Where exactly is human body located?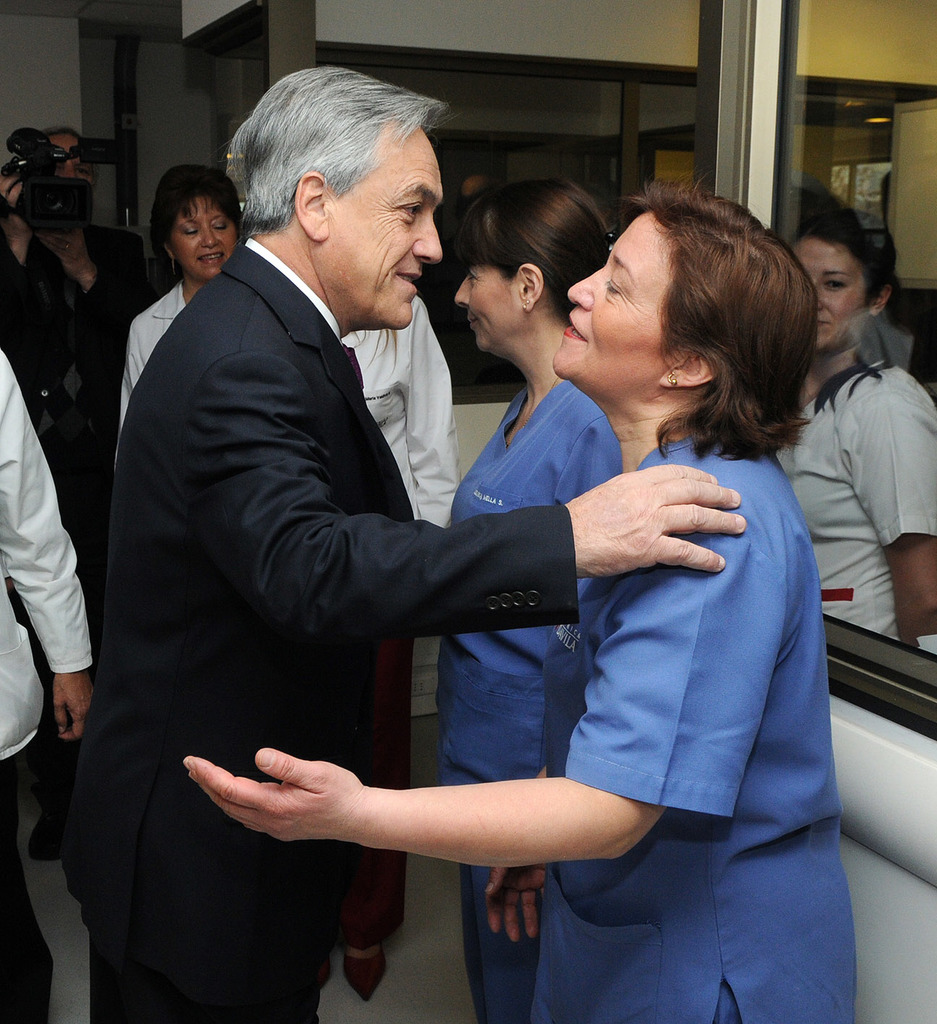
Its bounding box is x1=0, y1=350, x2=94, y2=1023.
